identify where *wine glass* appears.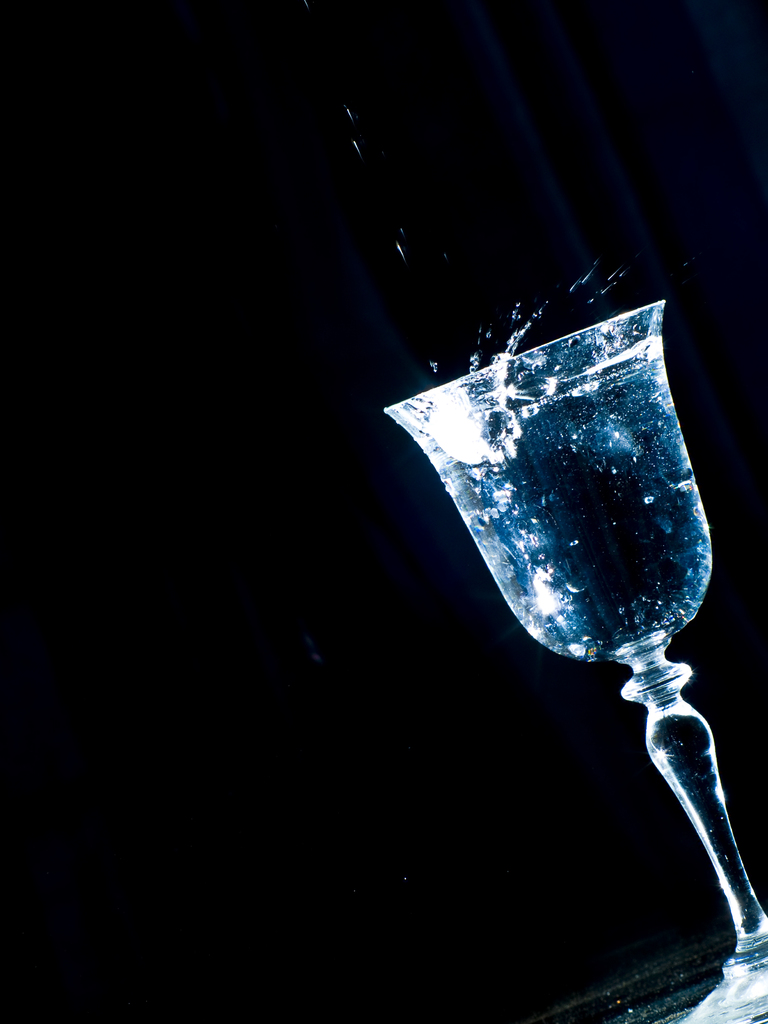
Appears at {"x1": 387, "y1": 297, "x2": 767, "y2": 1023}.
